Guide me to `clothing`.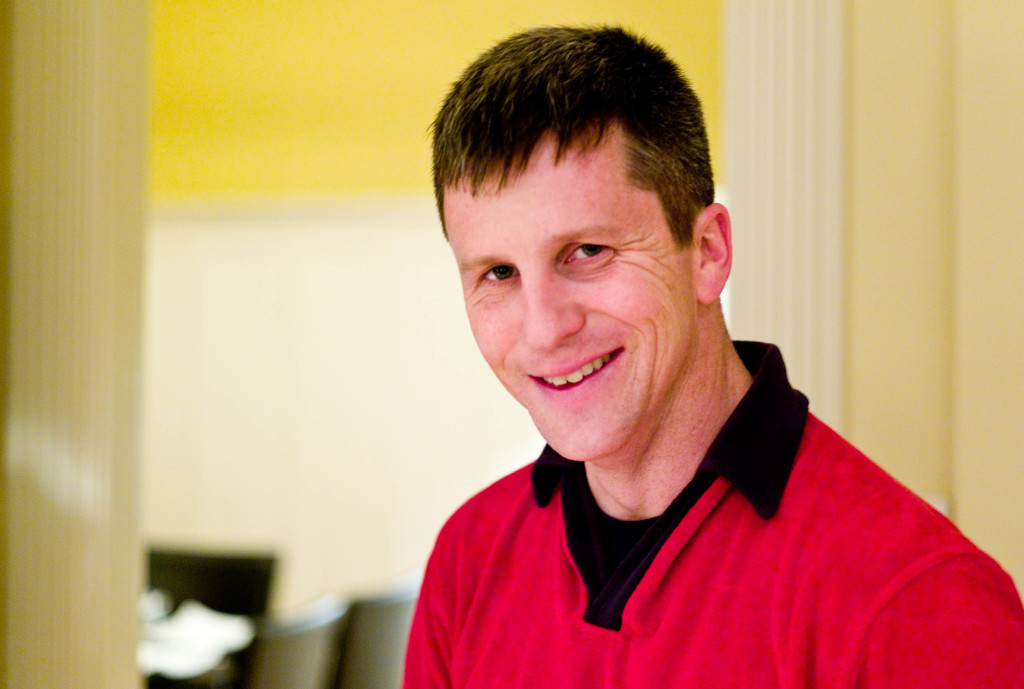
Guidance: bbox=[398, 337, 1023, 688].
